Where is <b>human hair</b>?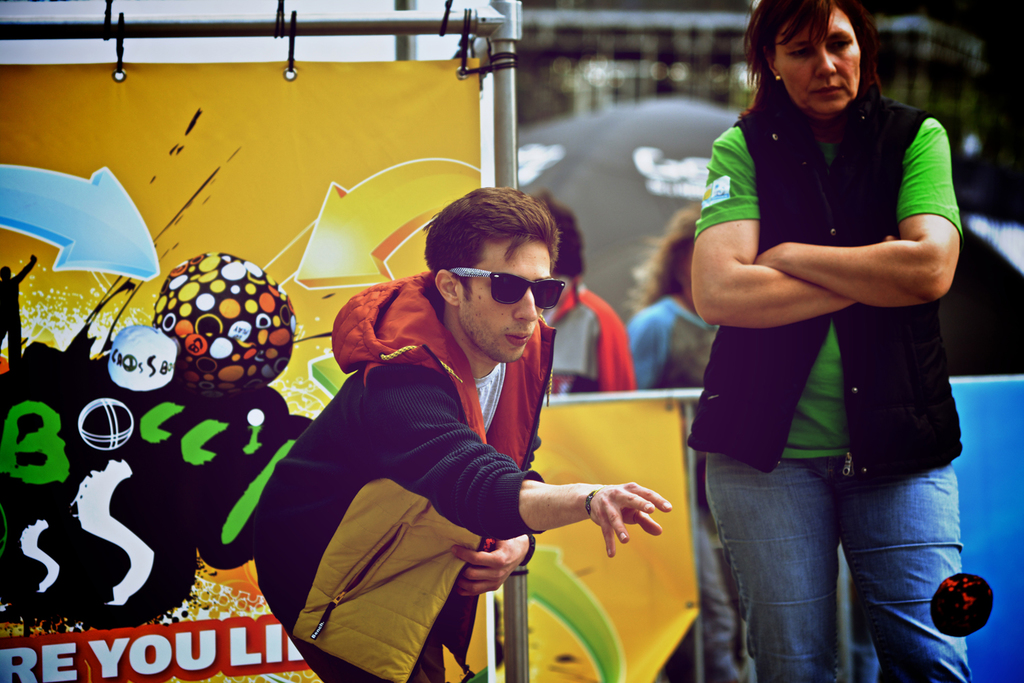
<bbox>539, 195, 587, 280</bbox>.
